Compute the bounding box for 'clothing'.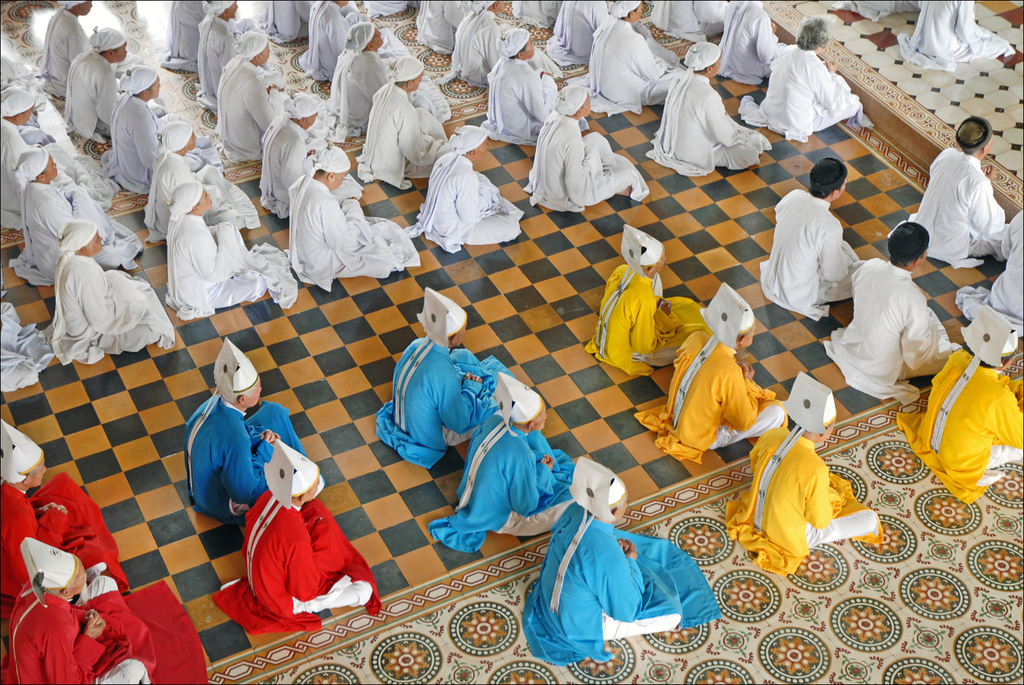
l=422, t=419, r=570, b=567.
